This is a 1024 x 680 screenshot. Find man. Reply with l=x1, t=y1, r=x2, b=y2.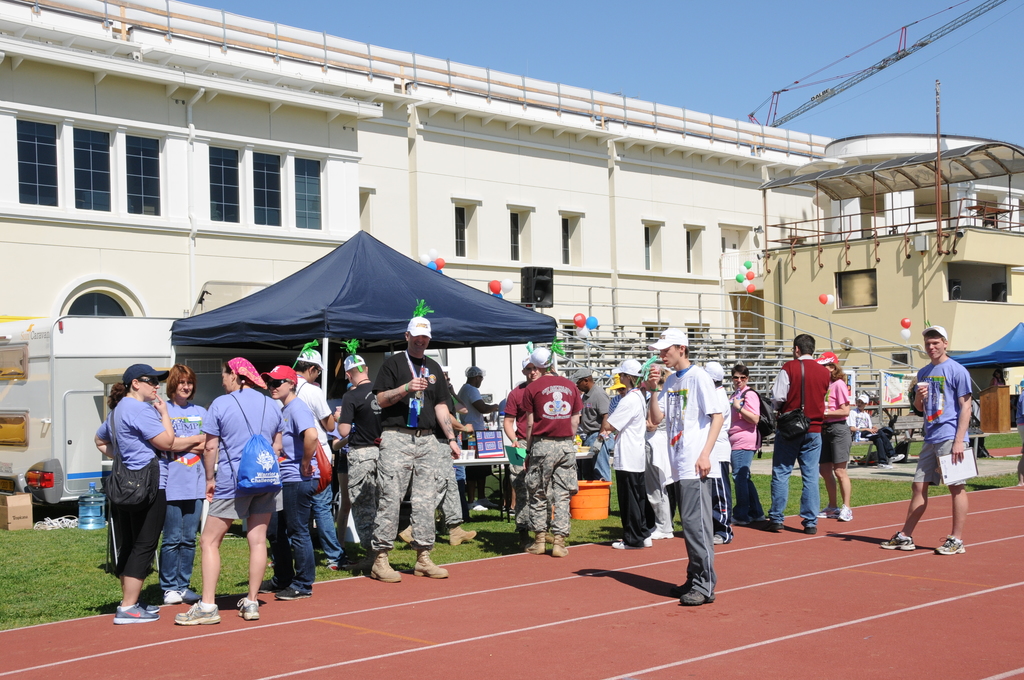
l=374, t=314, r=462, b=583.
